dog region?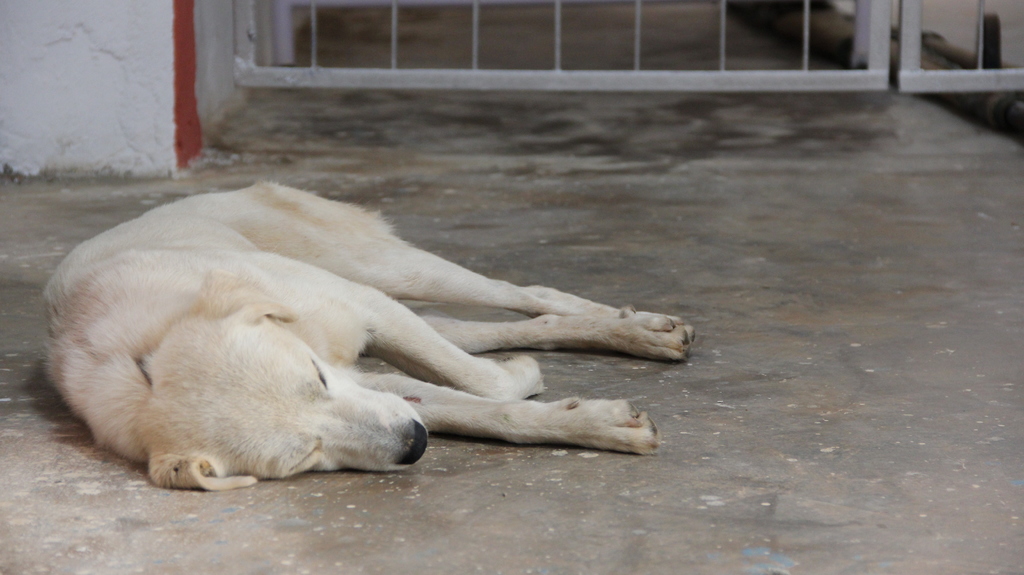
l=42, t=180, r=694, b=492
